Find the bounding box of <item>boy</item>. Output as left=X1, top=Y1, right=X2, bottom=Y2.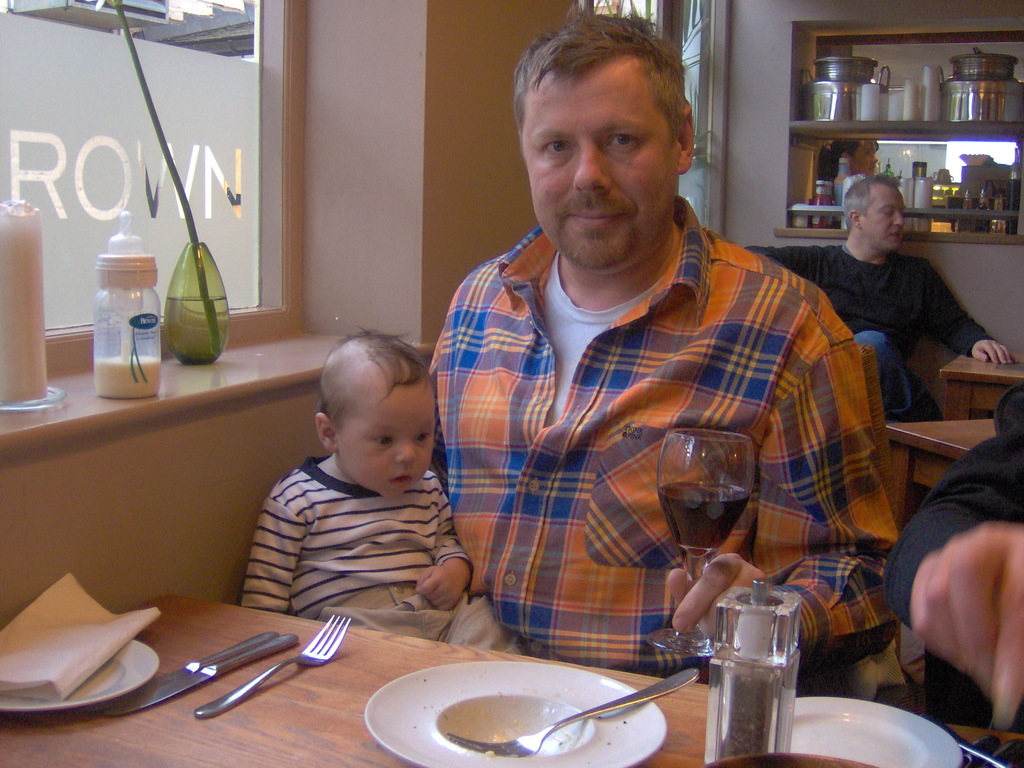
left=244, top=325, right=540, bottom=657.
